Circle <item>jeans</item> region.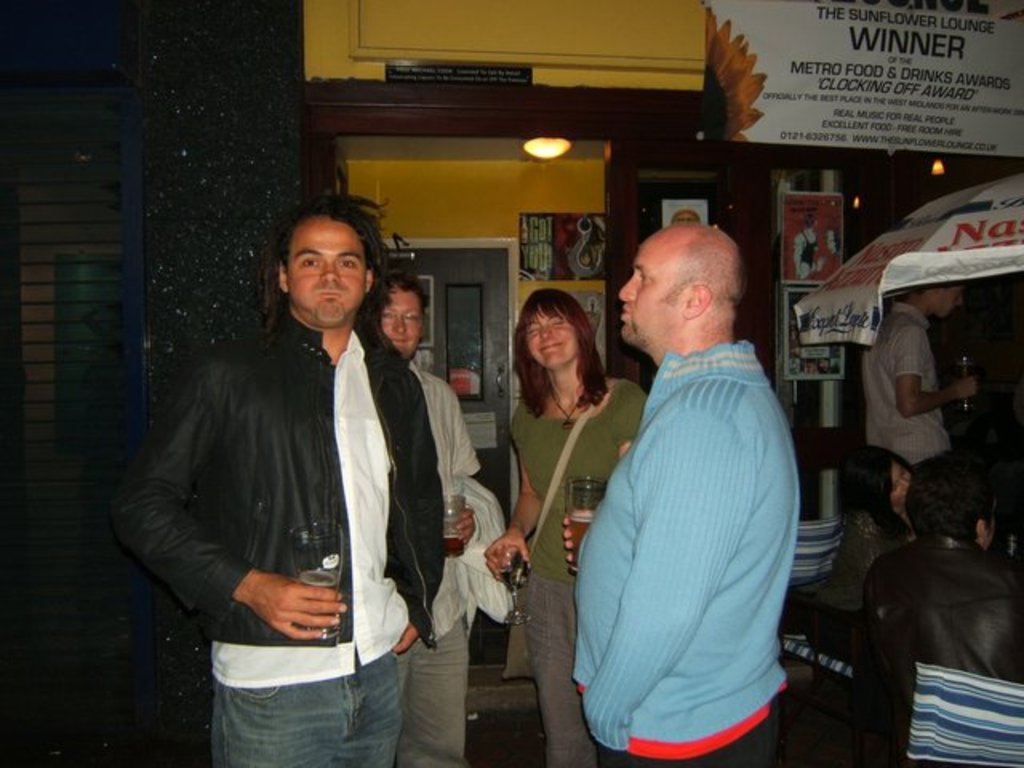
Region: detection(198, 651, 446, 757).
